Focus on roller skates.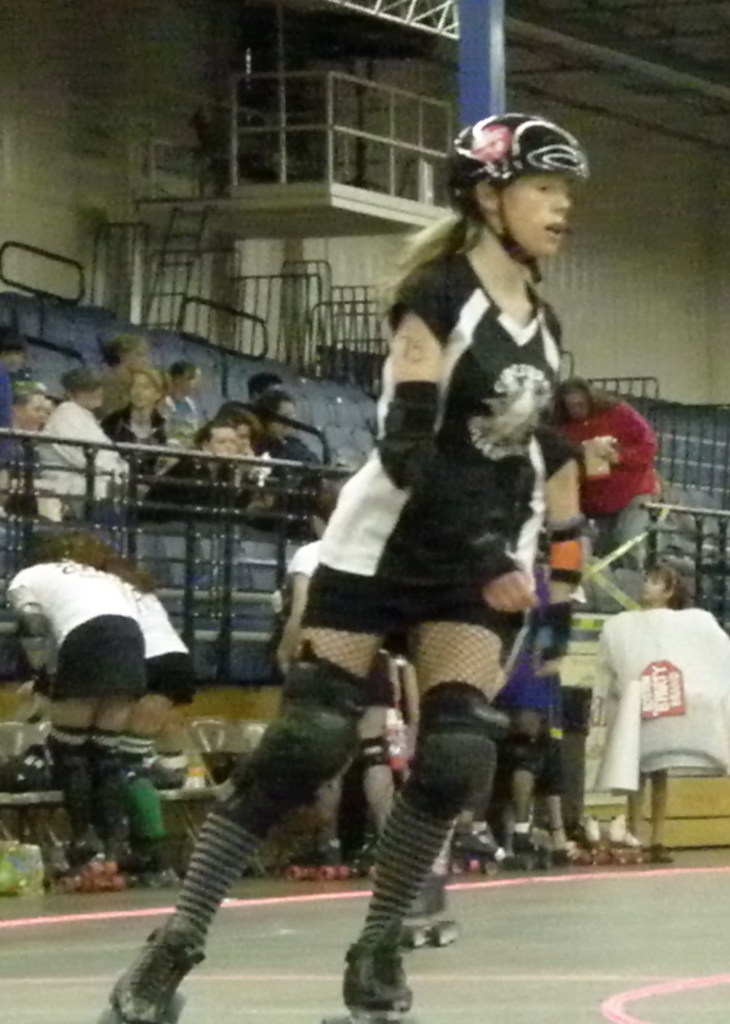
Focused at 101 926 196 1023.
